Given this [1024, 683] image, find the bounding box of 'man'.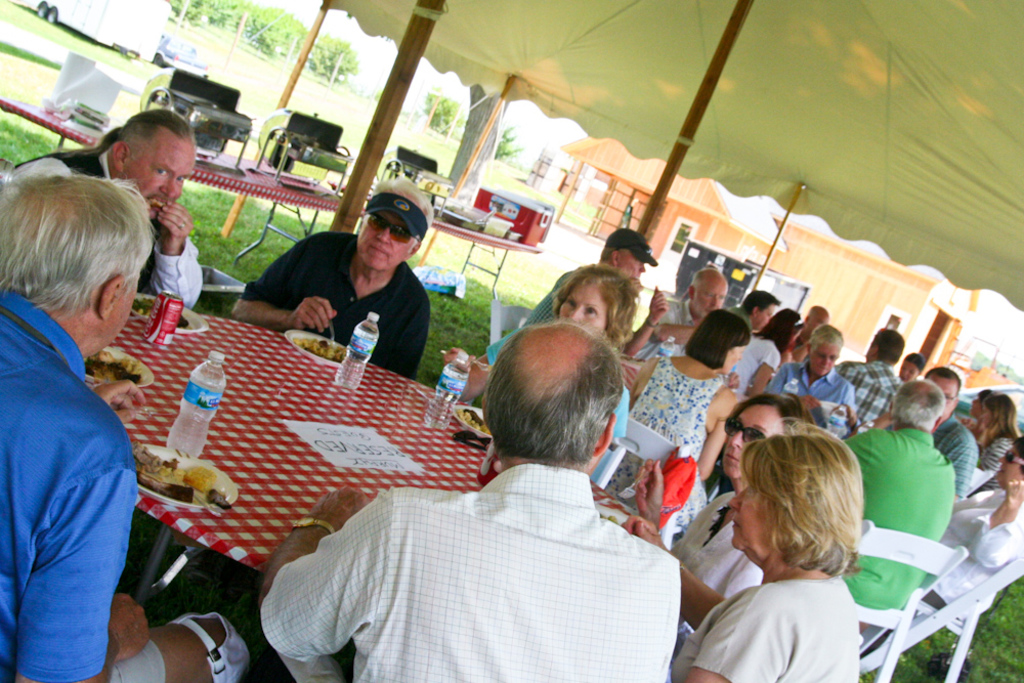
(274, 344, 721, 672).
